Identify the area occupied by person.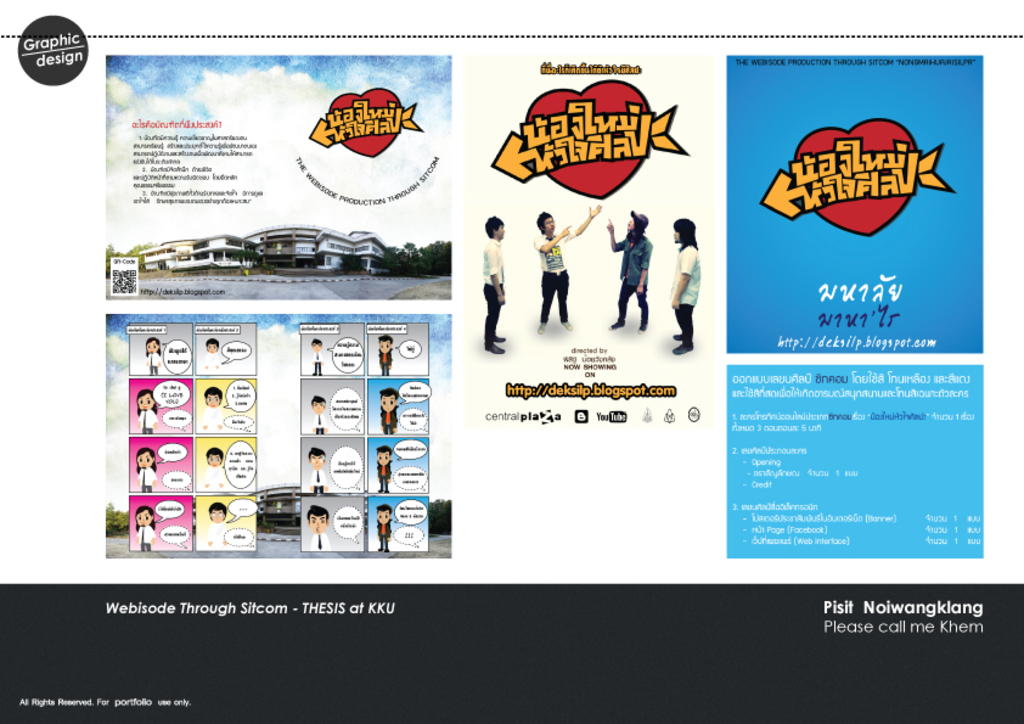
Area: rect(202, 333, 223, 374).
